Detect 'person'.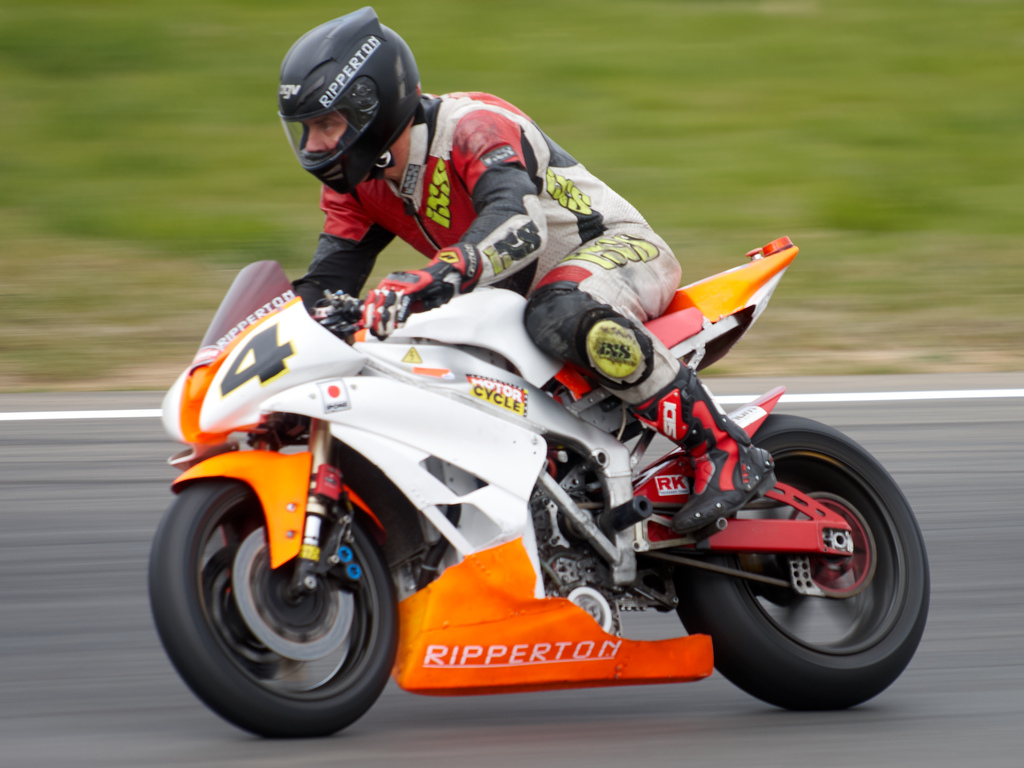
Detected at x1=277 y1=8 x2=773 y2=535.
